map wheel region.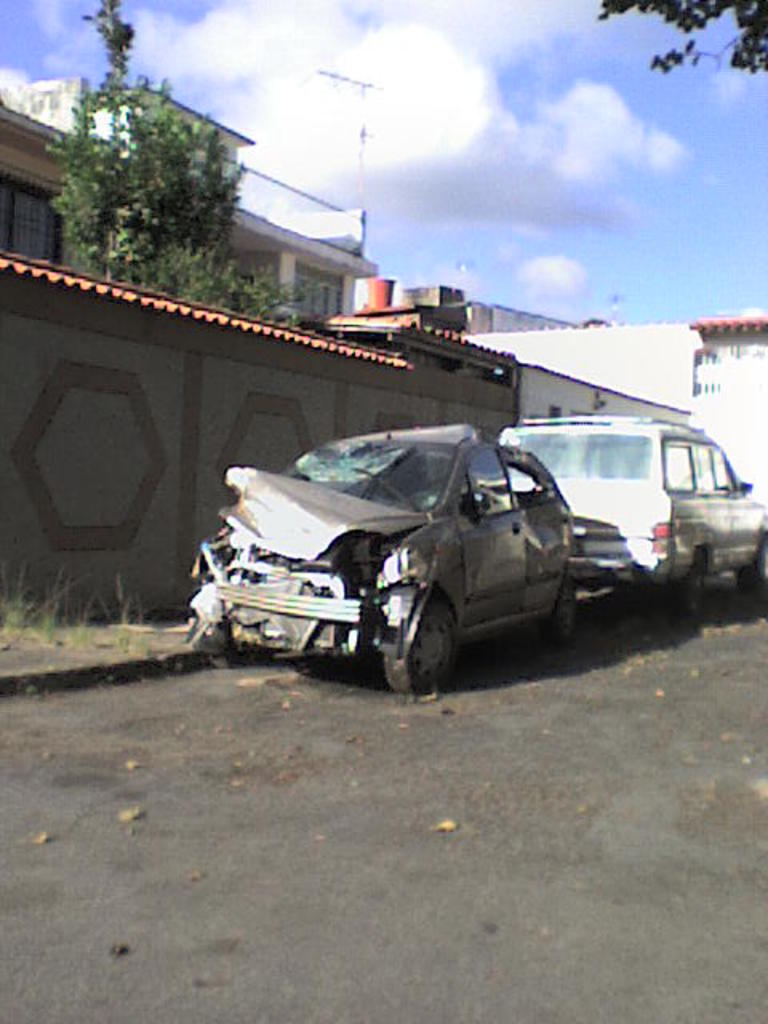
Mapped to select_region(397, 595, 475, 685).
